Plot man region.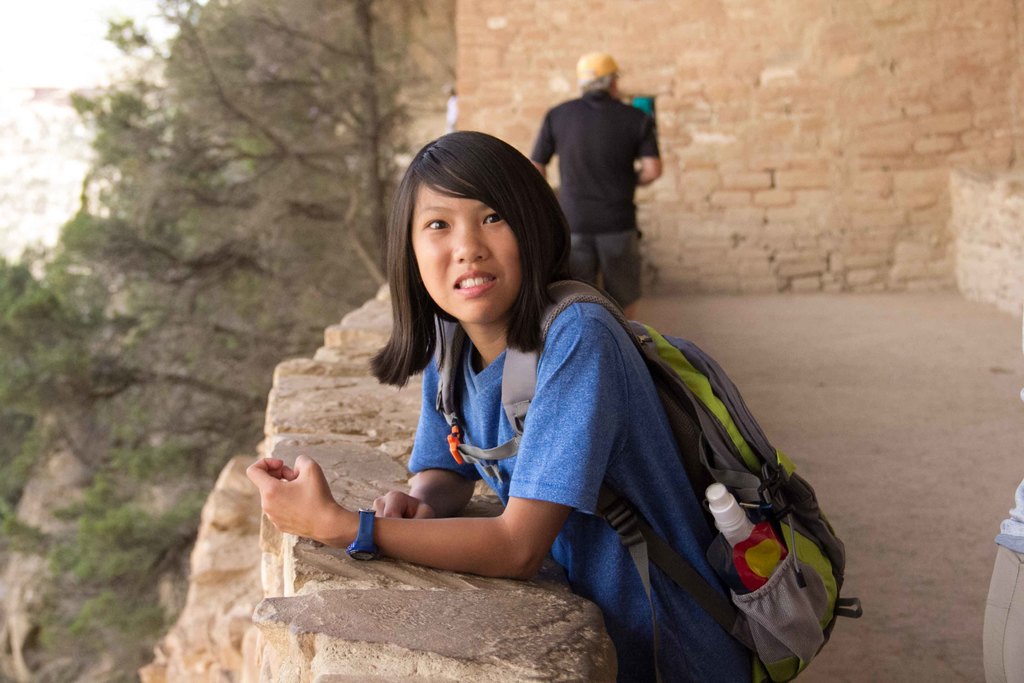
Plotted at <bbox>525, 56, 678, 299</bbox>.
